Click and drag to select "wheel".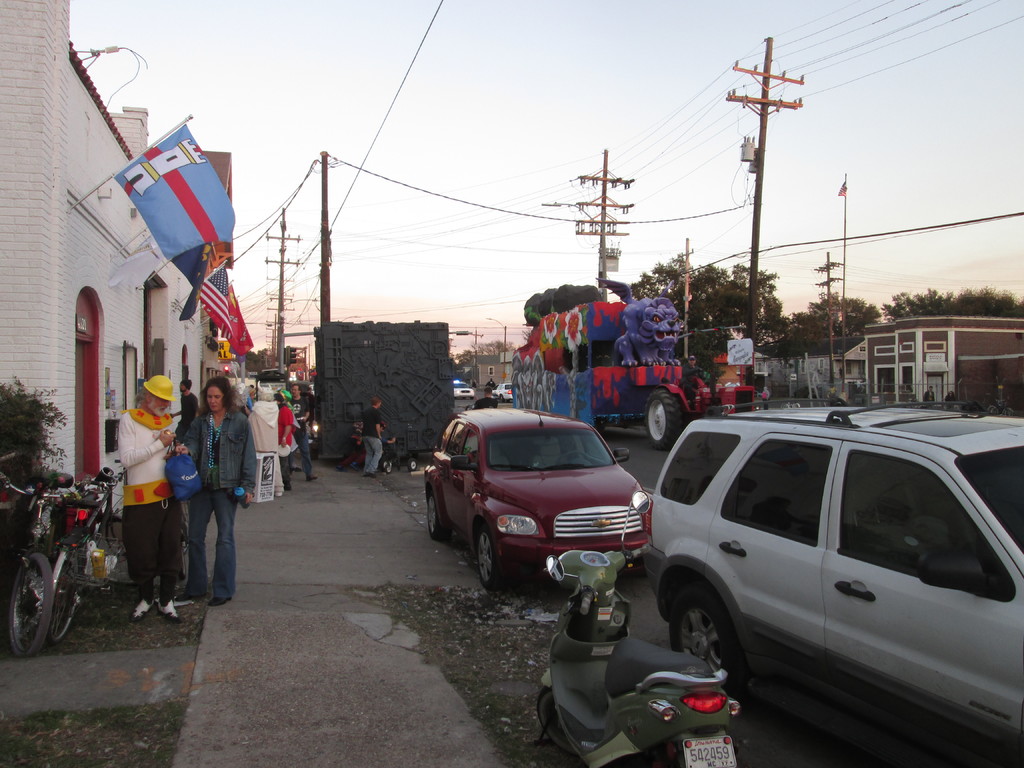
Selection: region(407, 458, 419, 474).
